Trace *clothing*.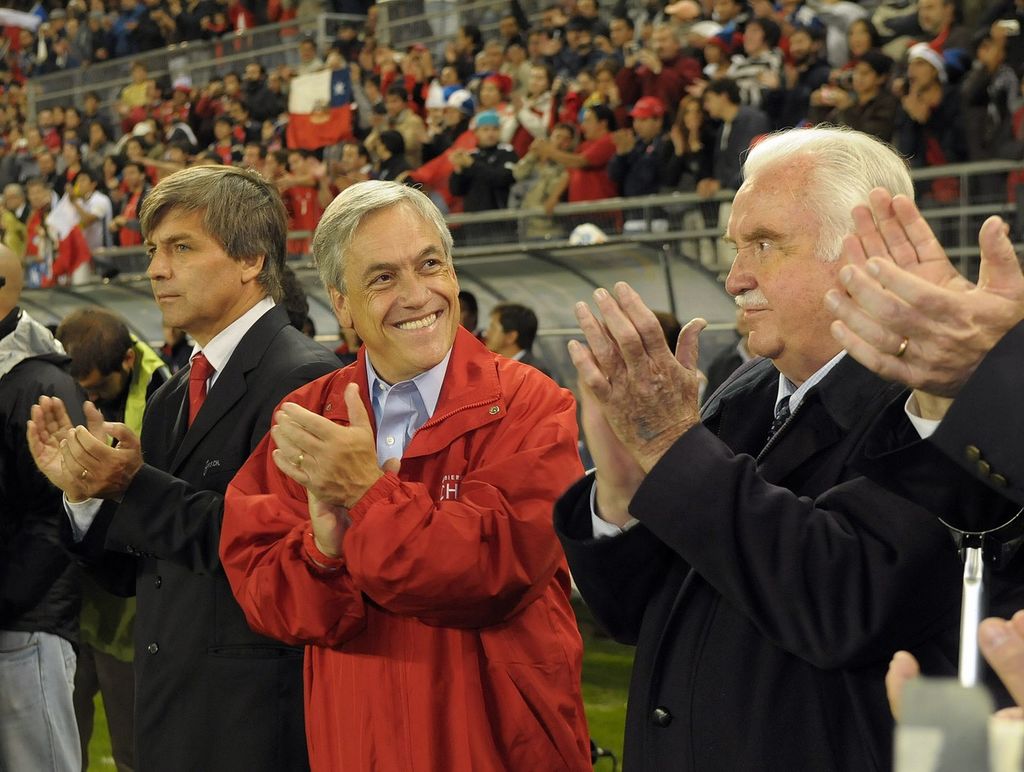
Traced to rect(497, 342, 557, 383).
